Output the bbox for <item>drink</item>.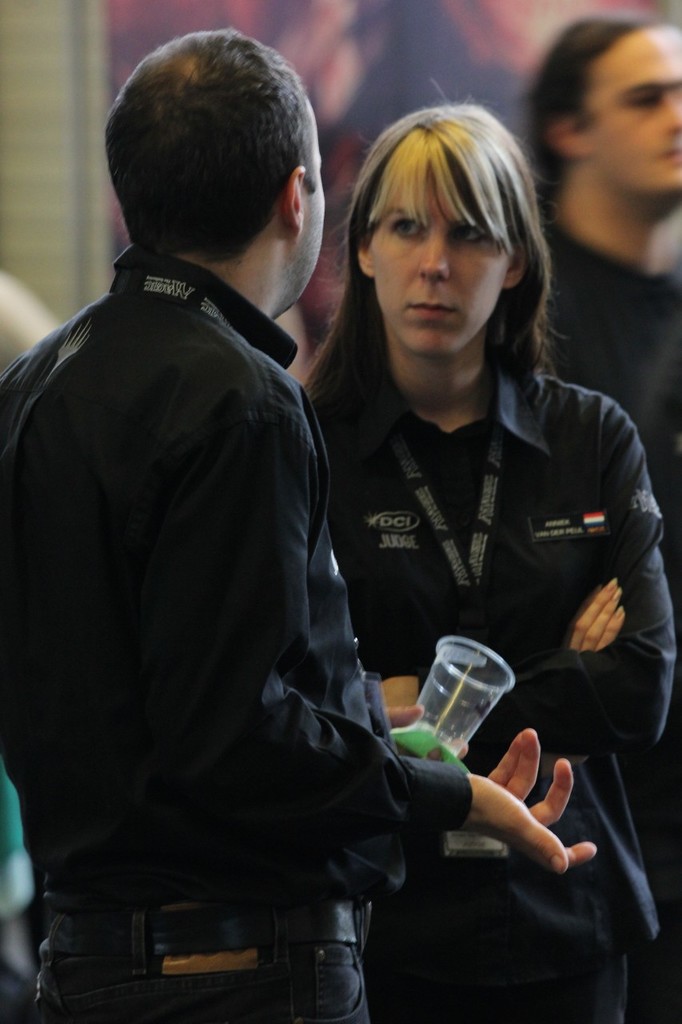
415/635/527/762.
